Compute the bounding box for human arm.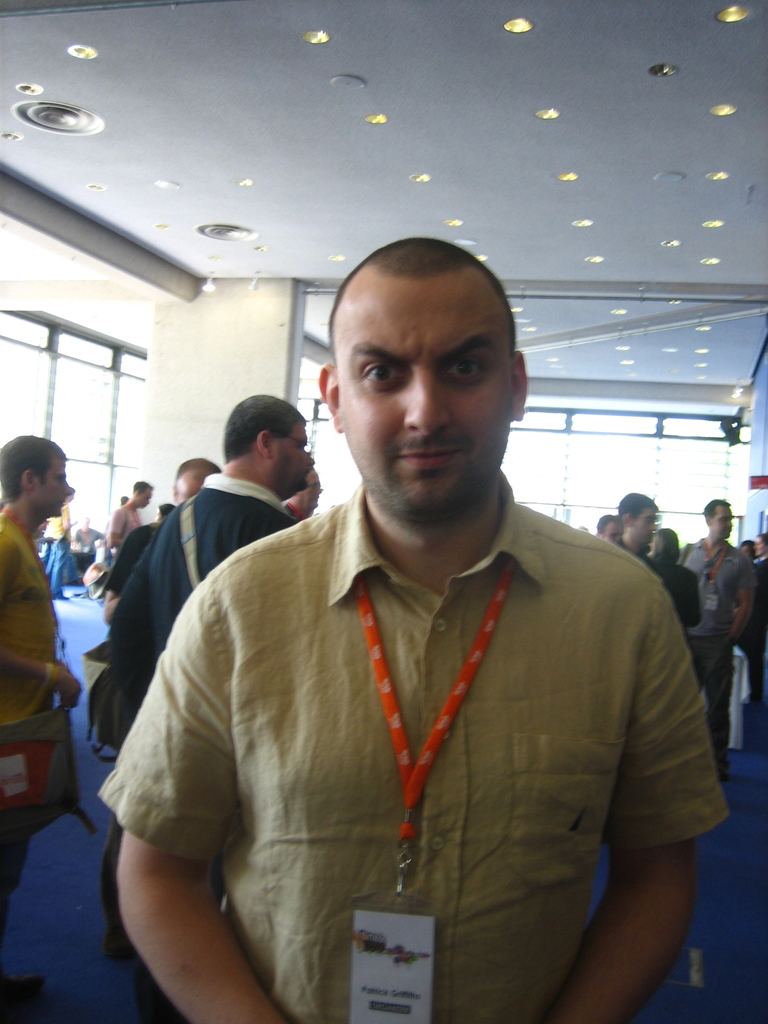
111 600 297 1023.
